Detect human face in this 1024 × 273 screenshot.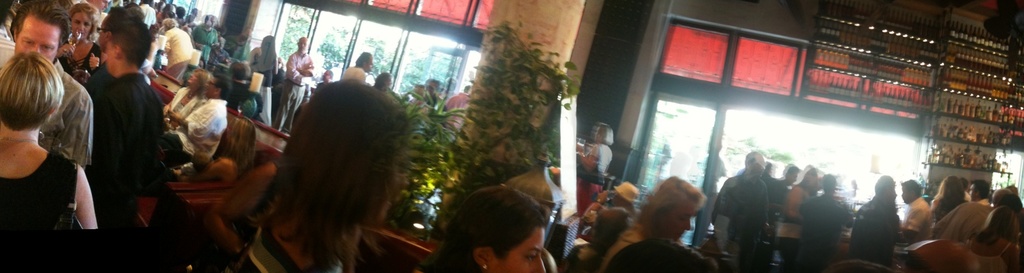
Detection: (98, 21, 106, 45).
